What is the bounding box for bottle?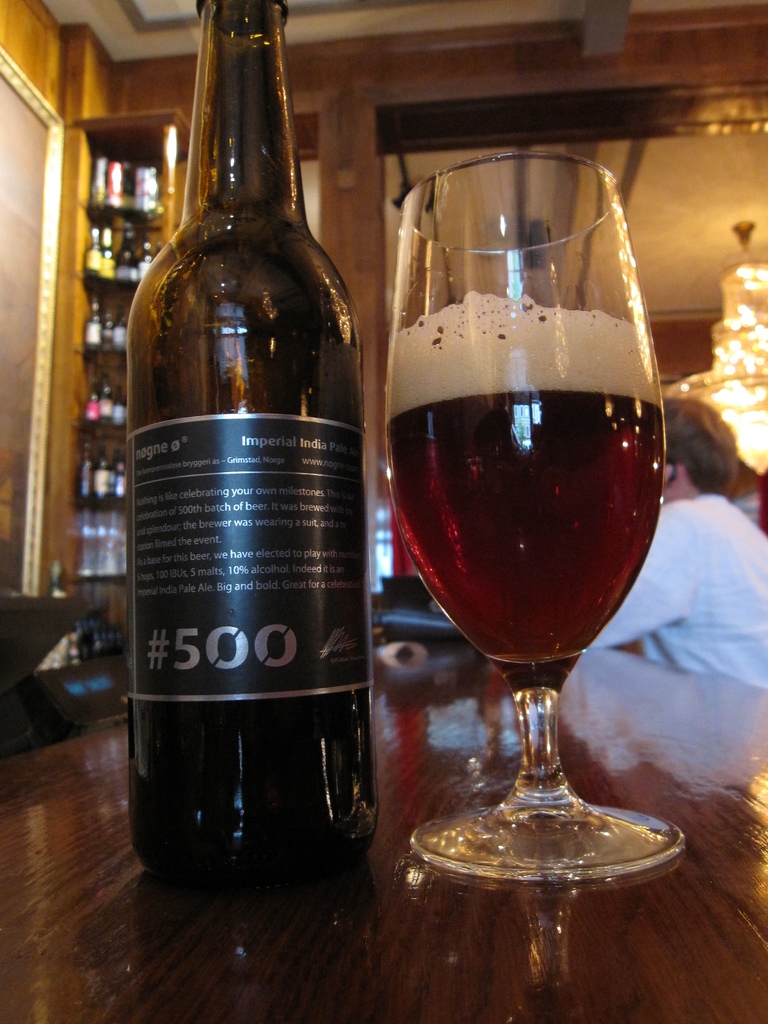
<box>91,441,107,506</box>.
